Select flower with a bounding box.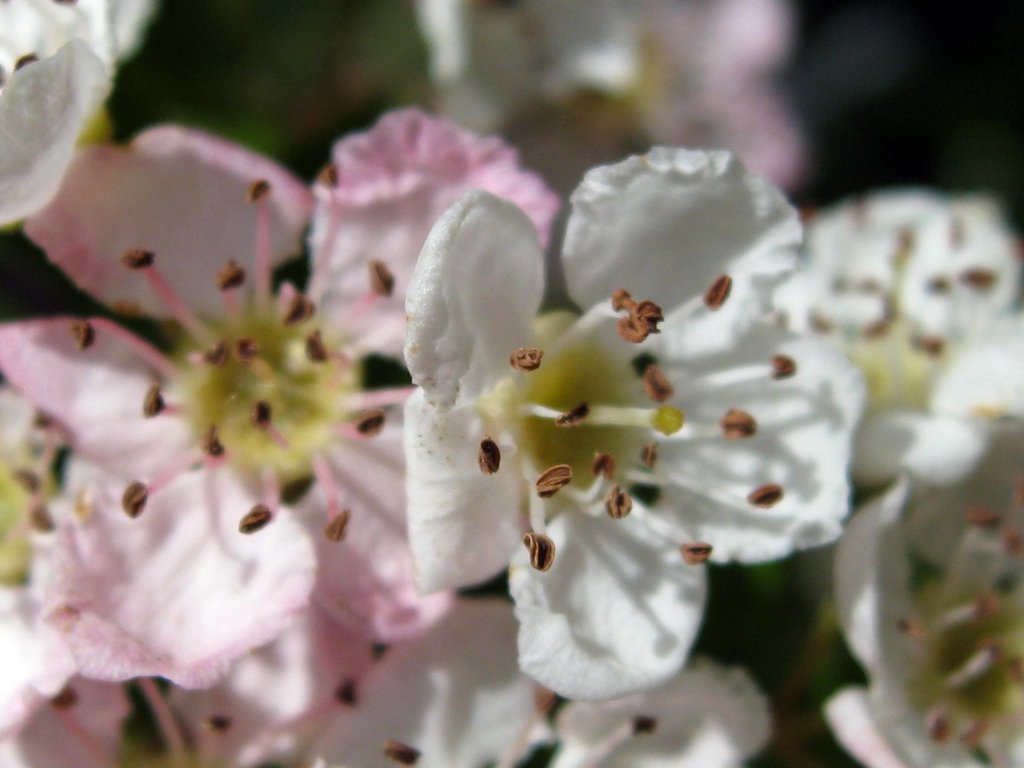
rect(401, 146, 863, 698).
